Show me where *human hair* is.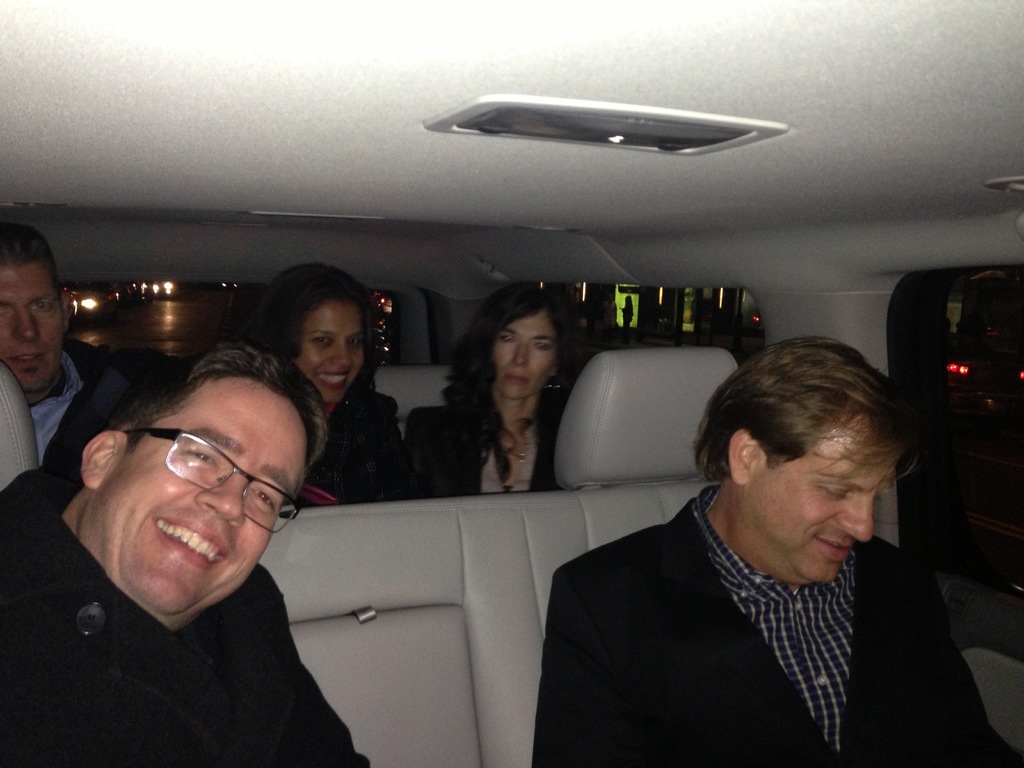
*human hair* is at [249,261,381,406].
